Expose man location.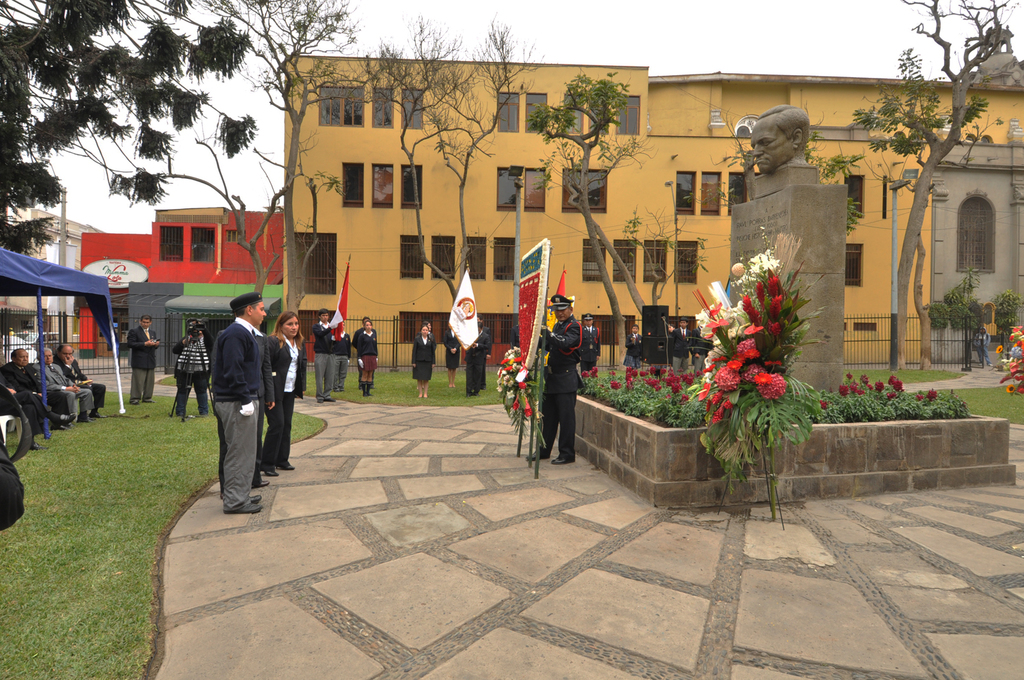
Exposed at 737/100/814/180.
